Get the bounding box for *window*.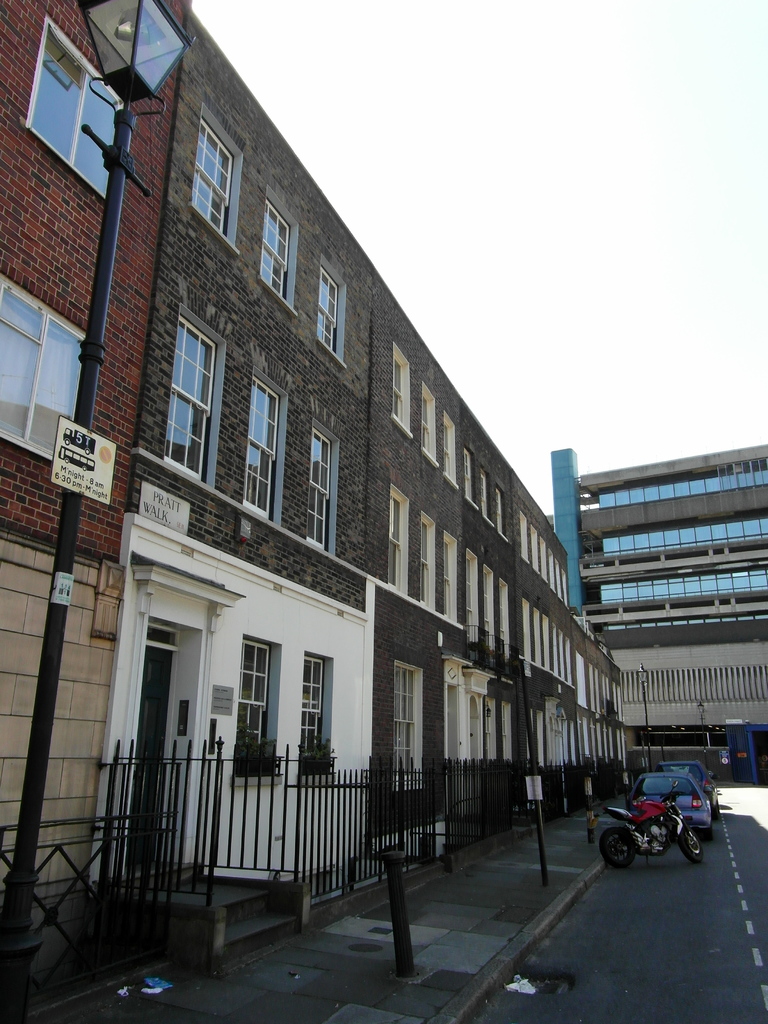
box(260, 194, 289, 300).
